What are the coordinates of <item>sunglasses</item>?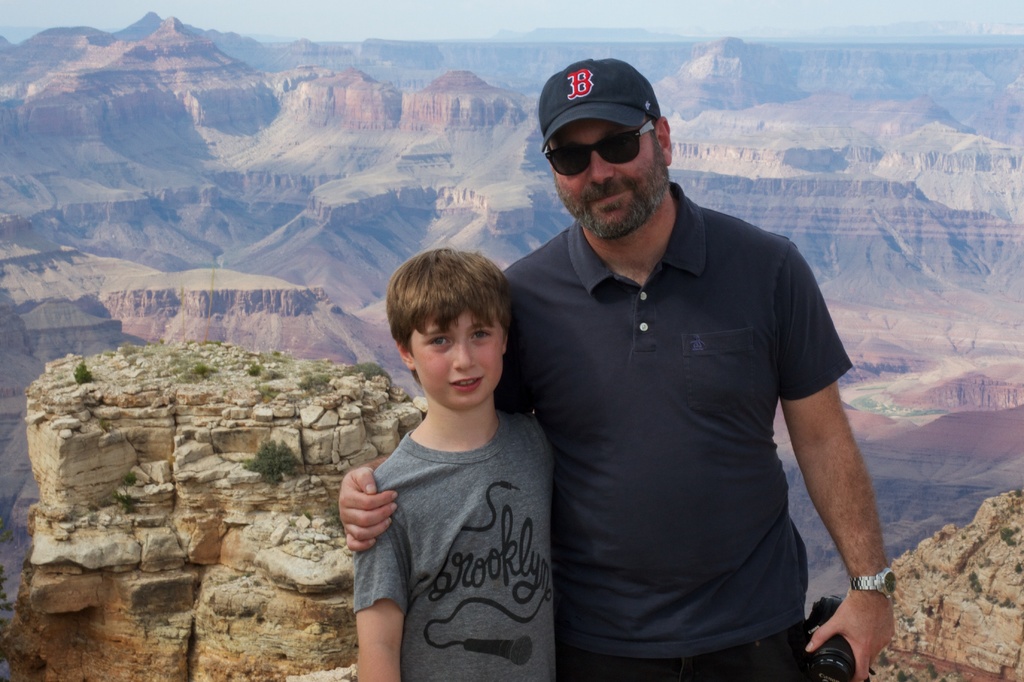
x1=543, y1=118, x2=655, y2=175.
